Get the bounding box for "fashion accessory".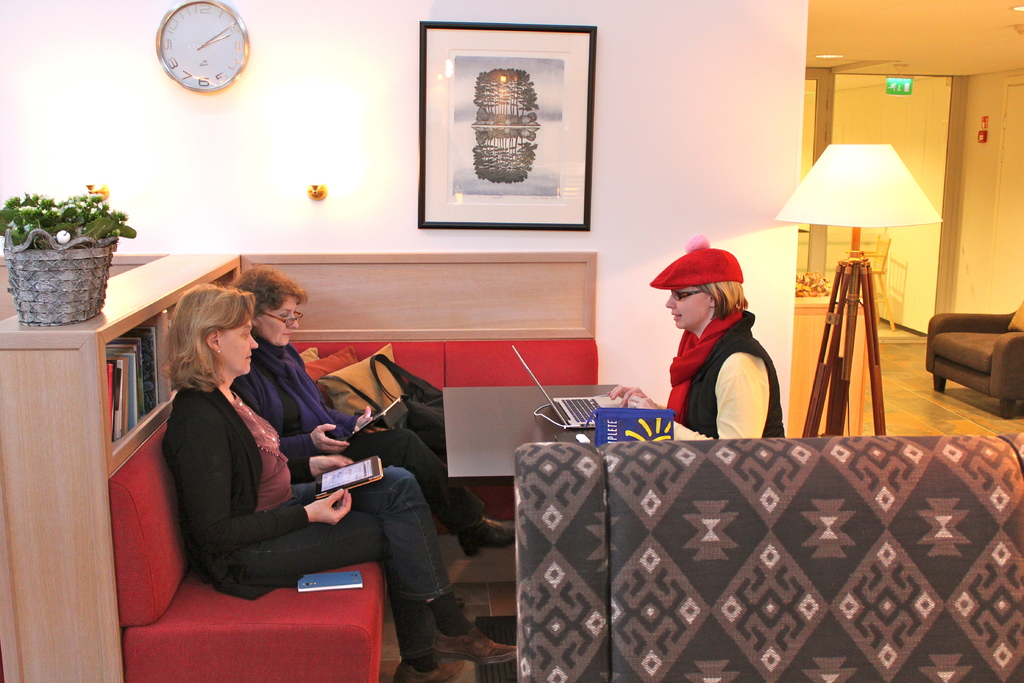
<region>394, 660, 455, 682</region>.
